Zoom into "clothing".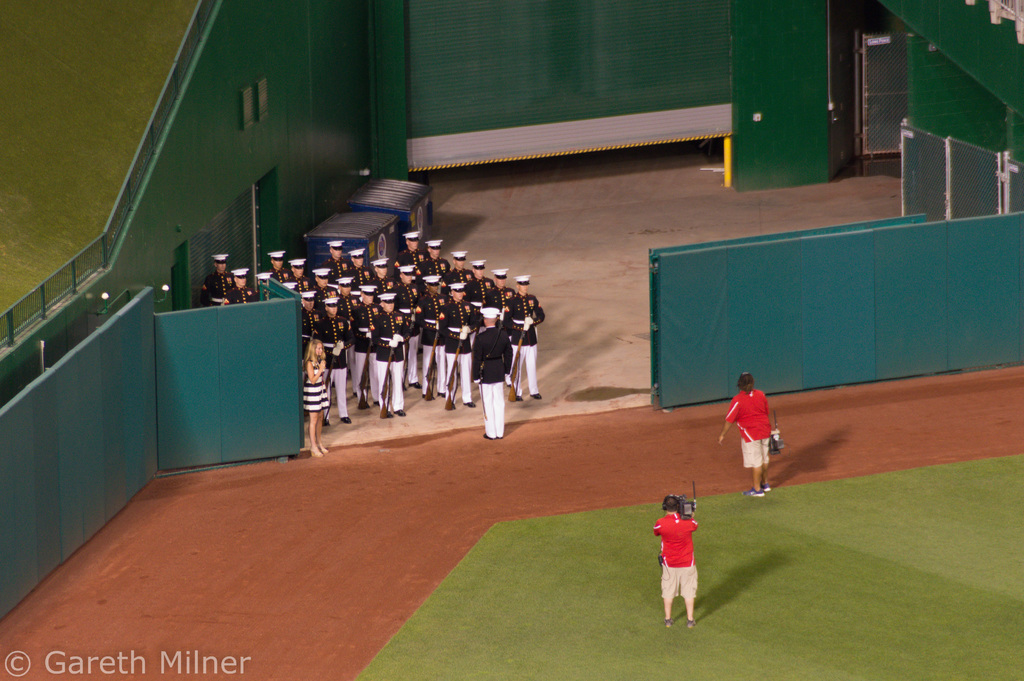
Zoom target: Rect(652, 512, 700, 595).
